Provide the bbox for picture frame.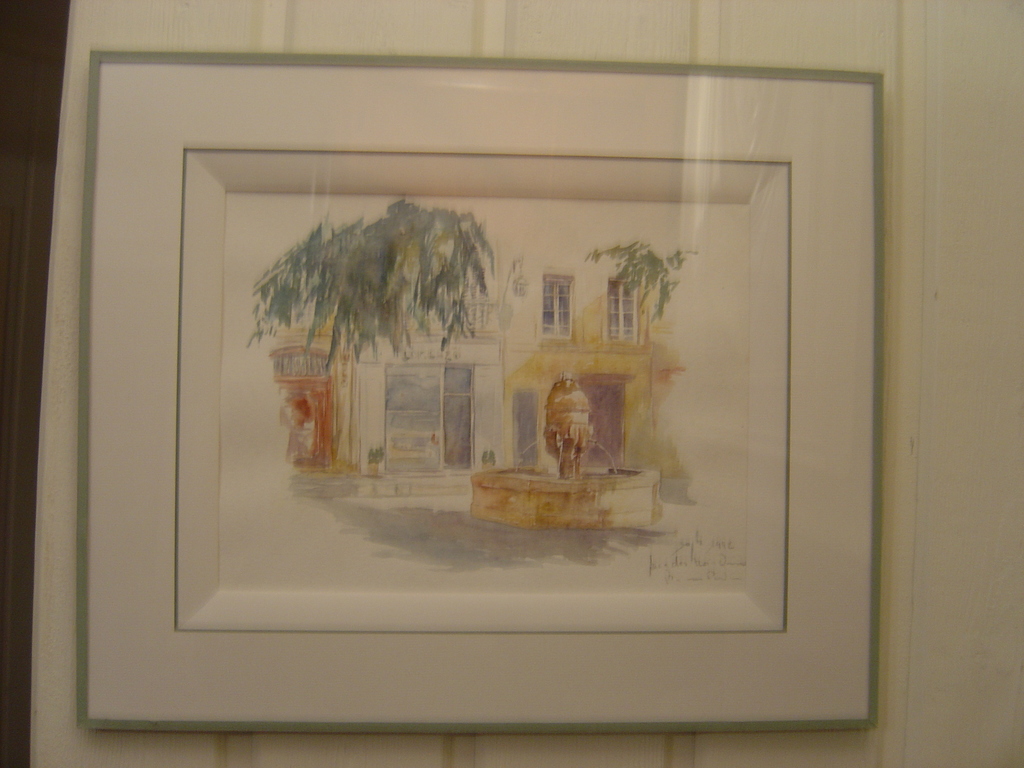
(76,47,880,728).
